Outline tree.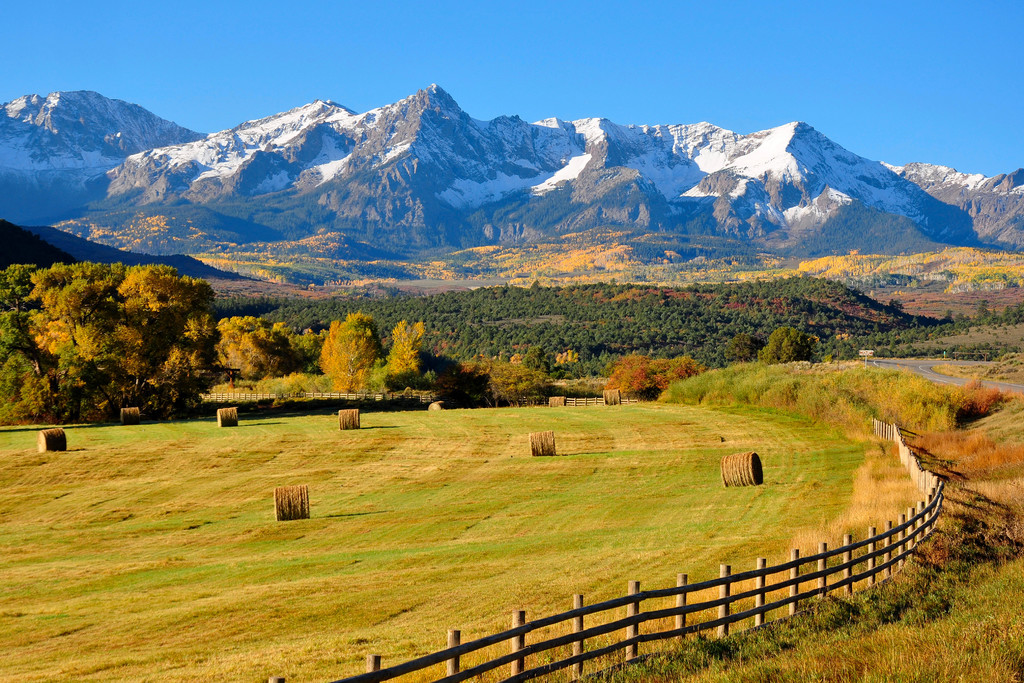
Outline: BBox(0, 251, 218, 431).
